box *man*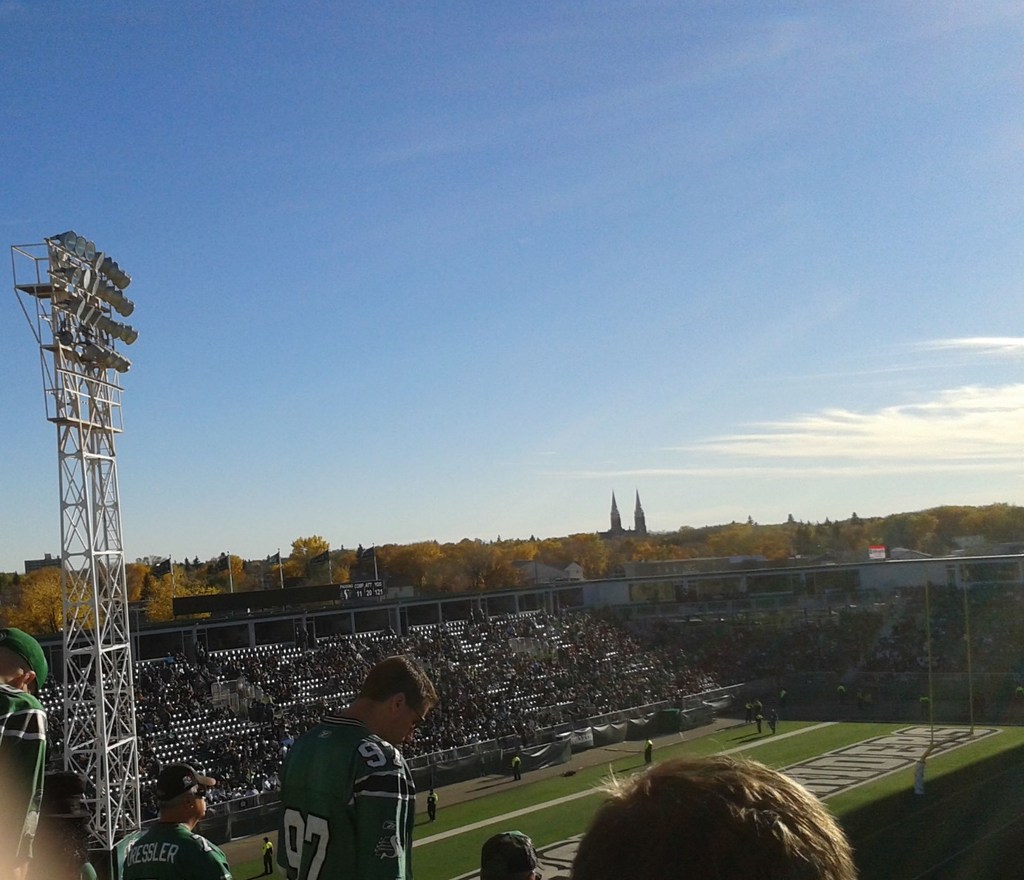
(left=575, top=748, right=859, bottom=879)
